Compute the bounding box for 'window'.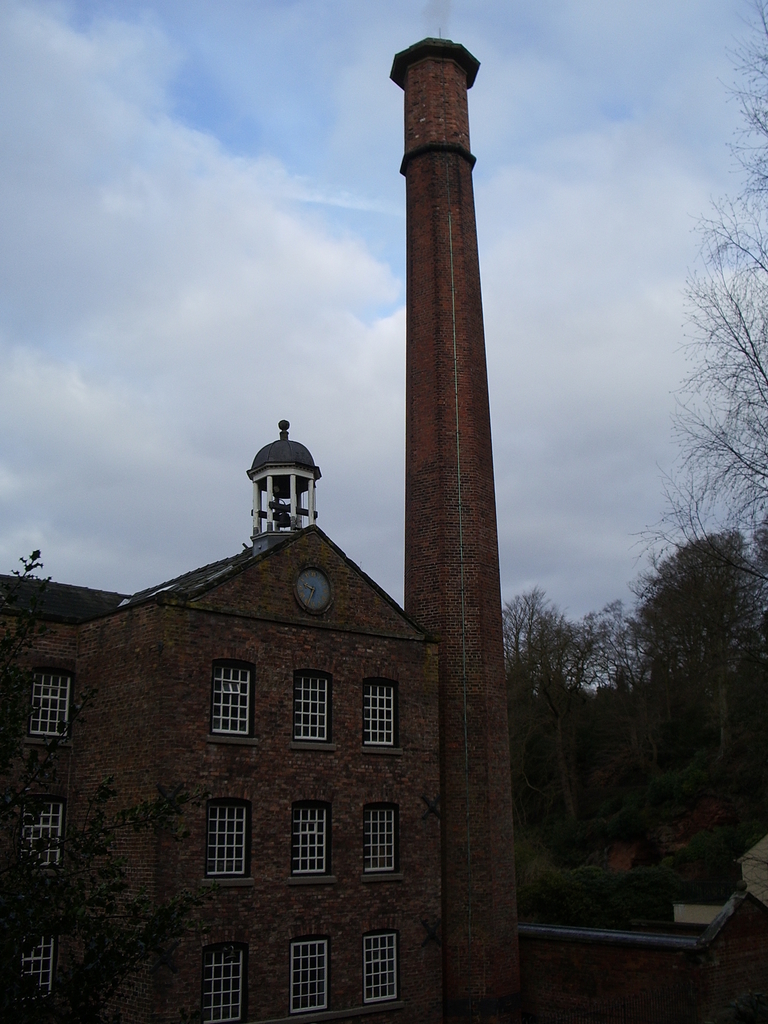
crop(16, 800, 61, 874).
